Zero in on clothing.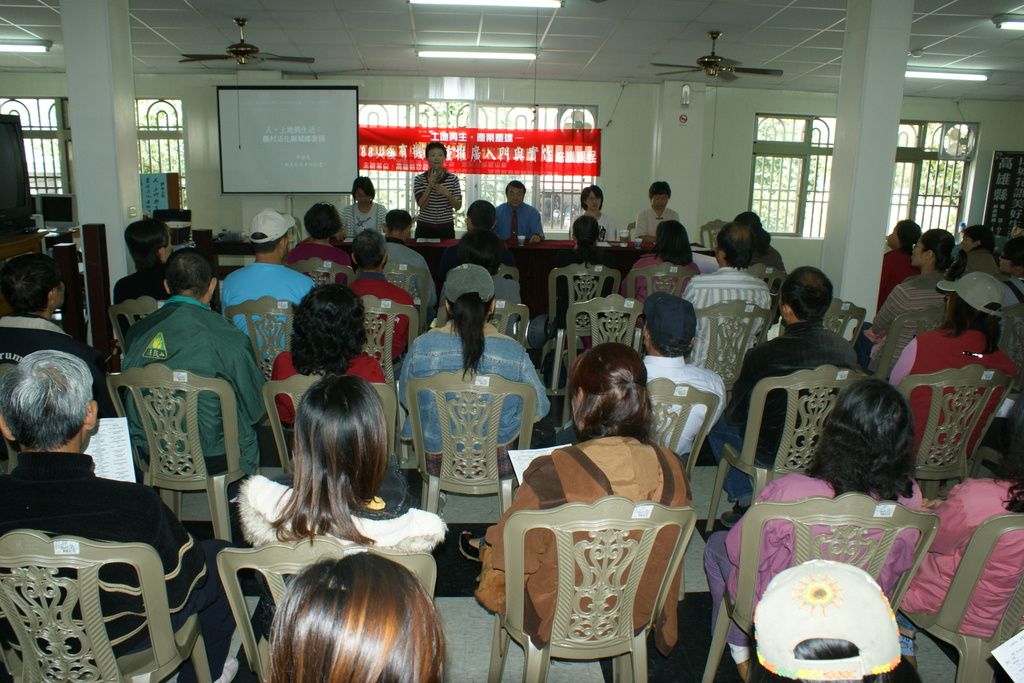
Zeroed in: detection(449, 227, 543, 284).
